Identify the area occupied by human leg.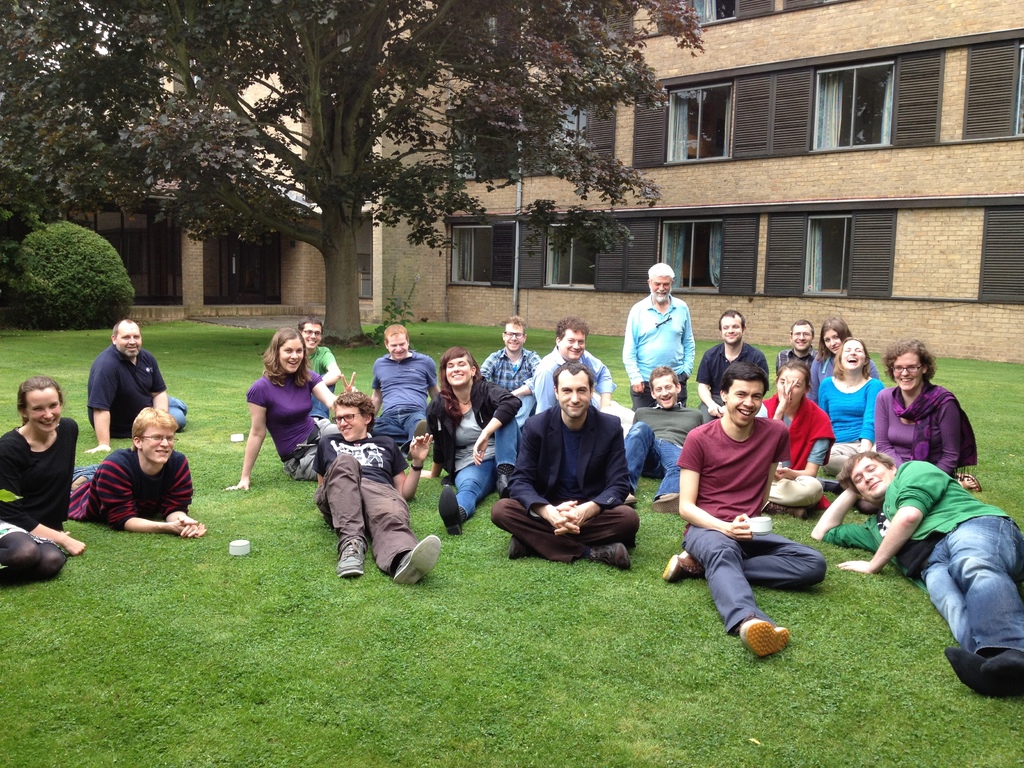
Area: bbox(692, 530, 803, 657).
